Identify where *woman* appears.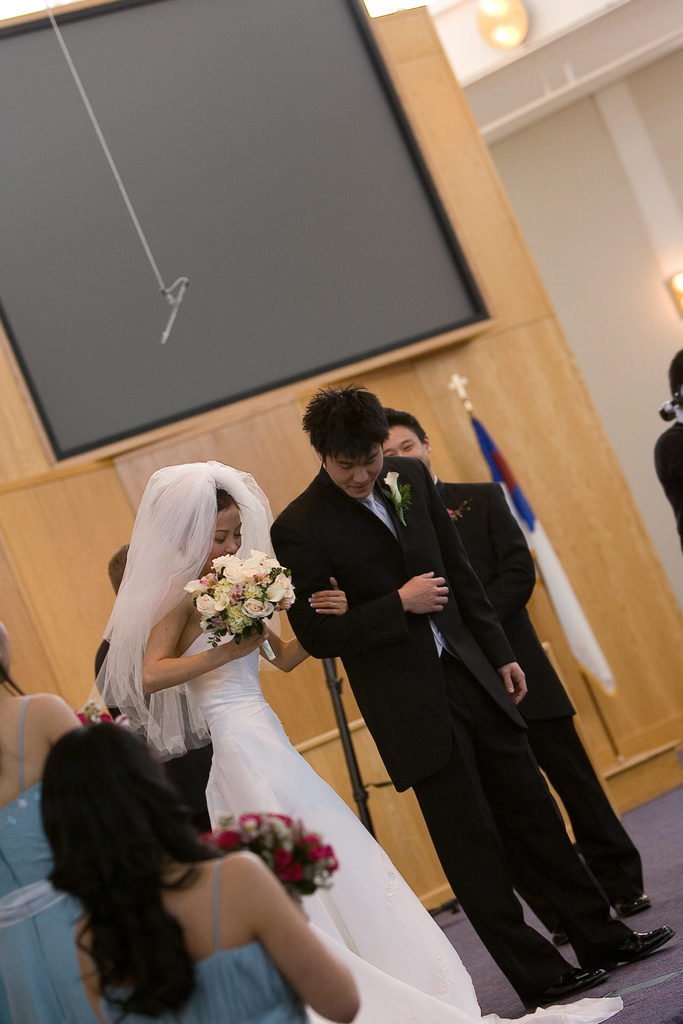
Appears at pyautogui.locateOnScreen(36, 721, 361, 1023).
